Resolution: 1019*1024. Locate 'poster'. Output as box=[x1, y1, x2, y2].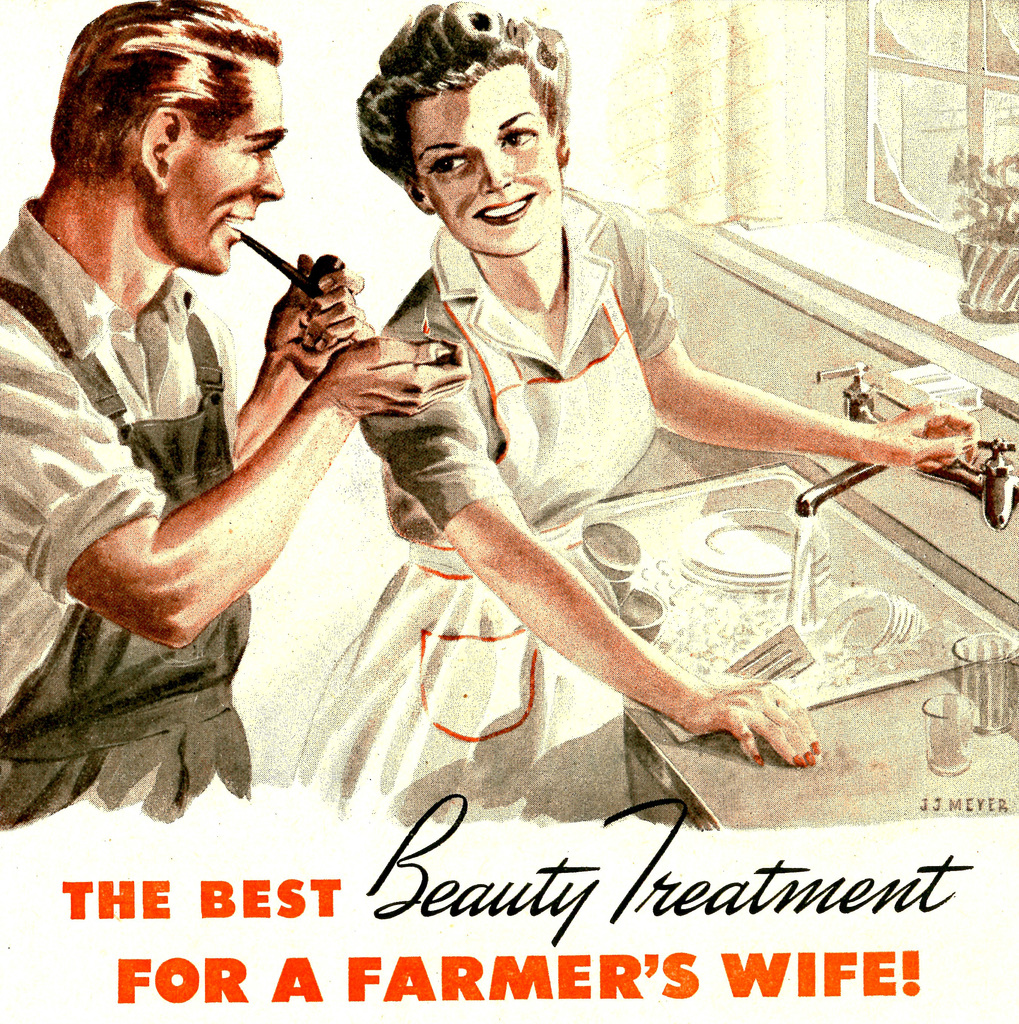
box=[0, 0, 1018, 1023].
